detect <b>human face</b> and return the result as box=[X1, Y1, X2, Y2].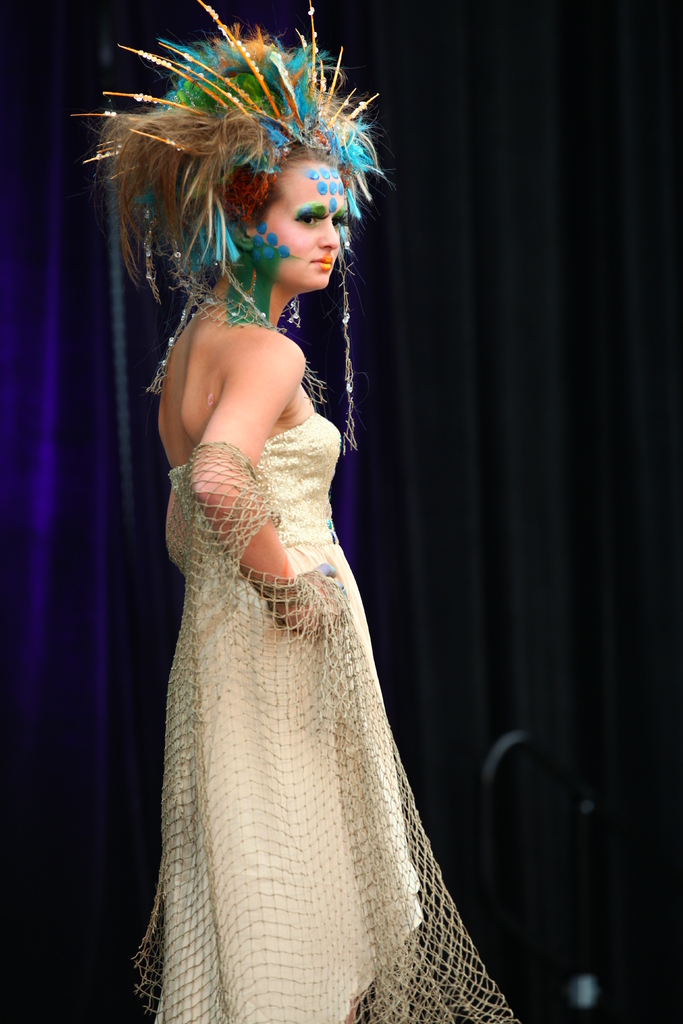
box=[256, 160, 349, 282].
